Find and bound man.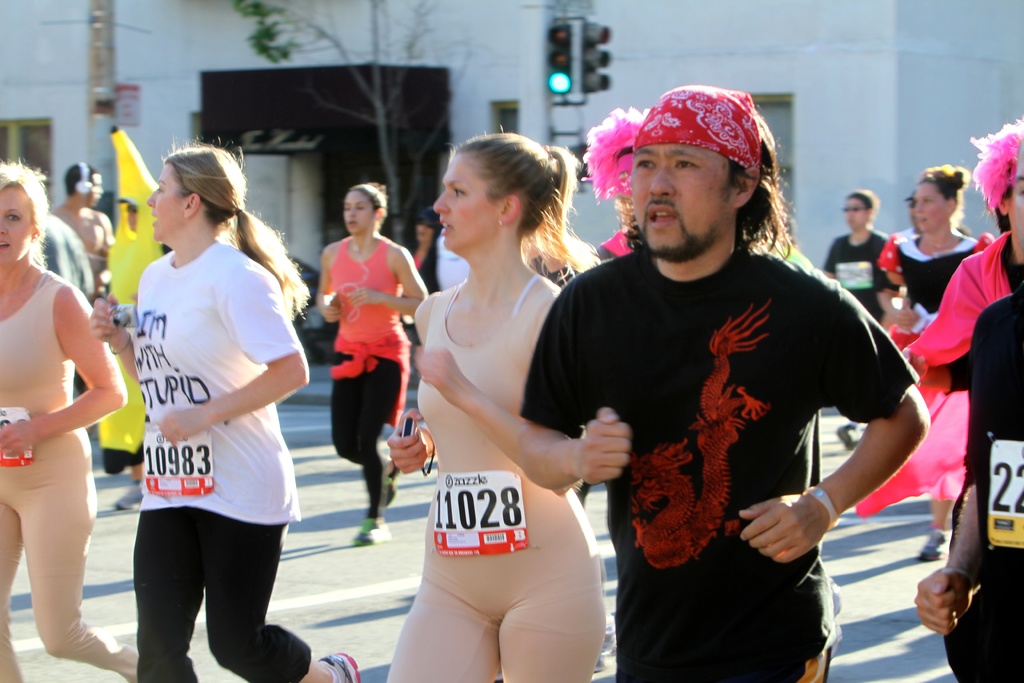
Bound: detection(49, 160, 119, 289).
